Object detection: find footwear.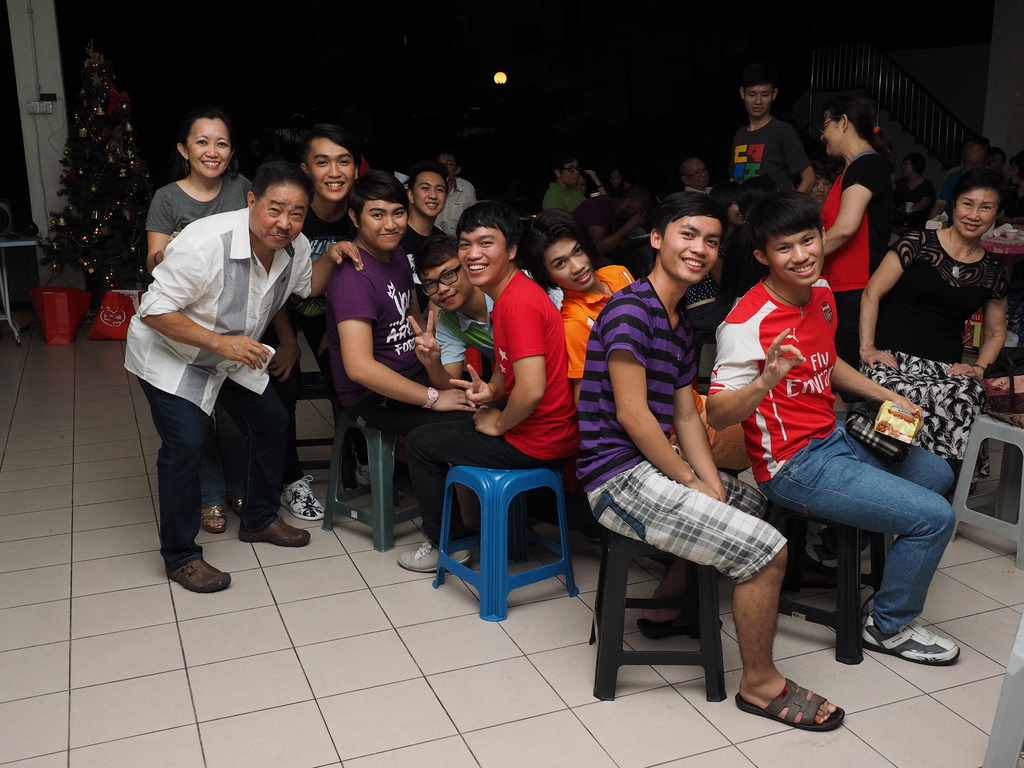
x1=287 y1=466 x2=326 y2=522.
